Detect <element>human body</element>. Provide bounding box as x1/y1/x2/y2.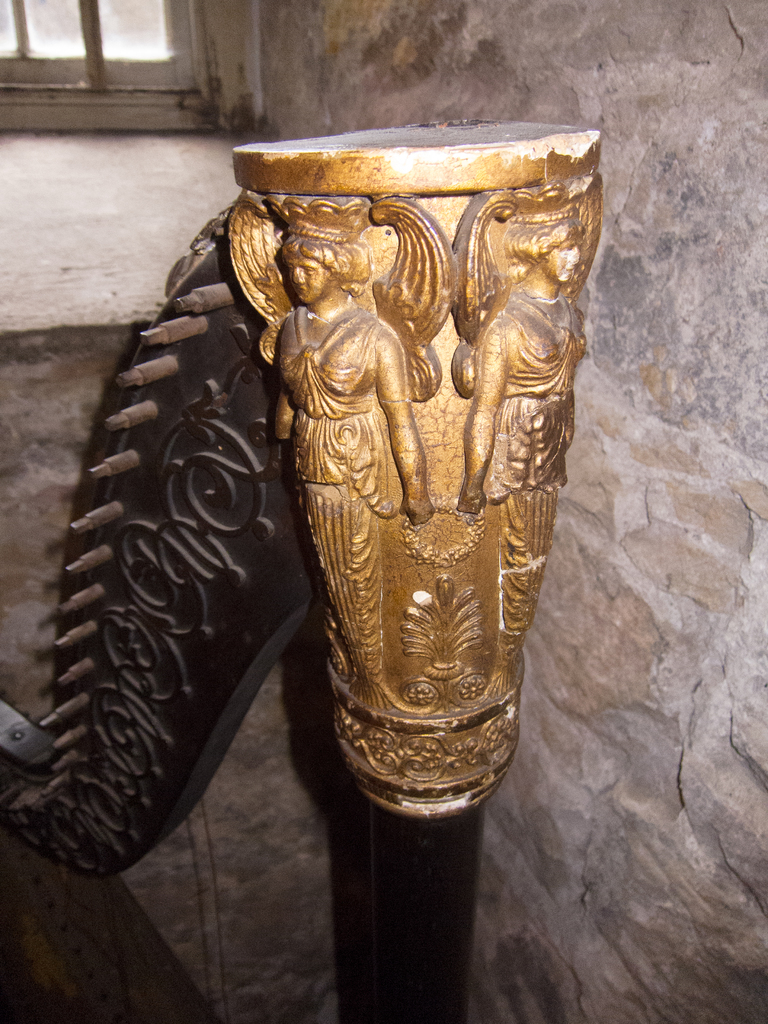
459/220/588/513.
